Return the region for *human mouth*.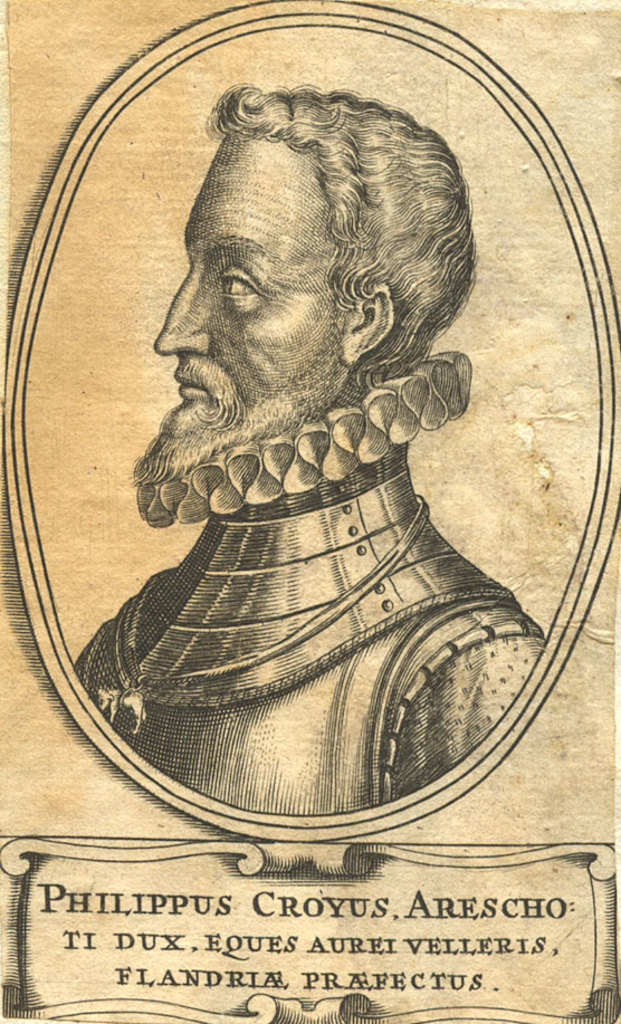
175,370,216,396.
